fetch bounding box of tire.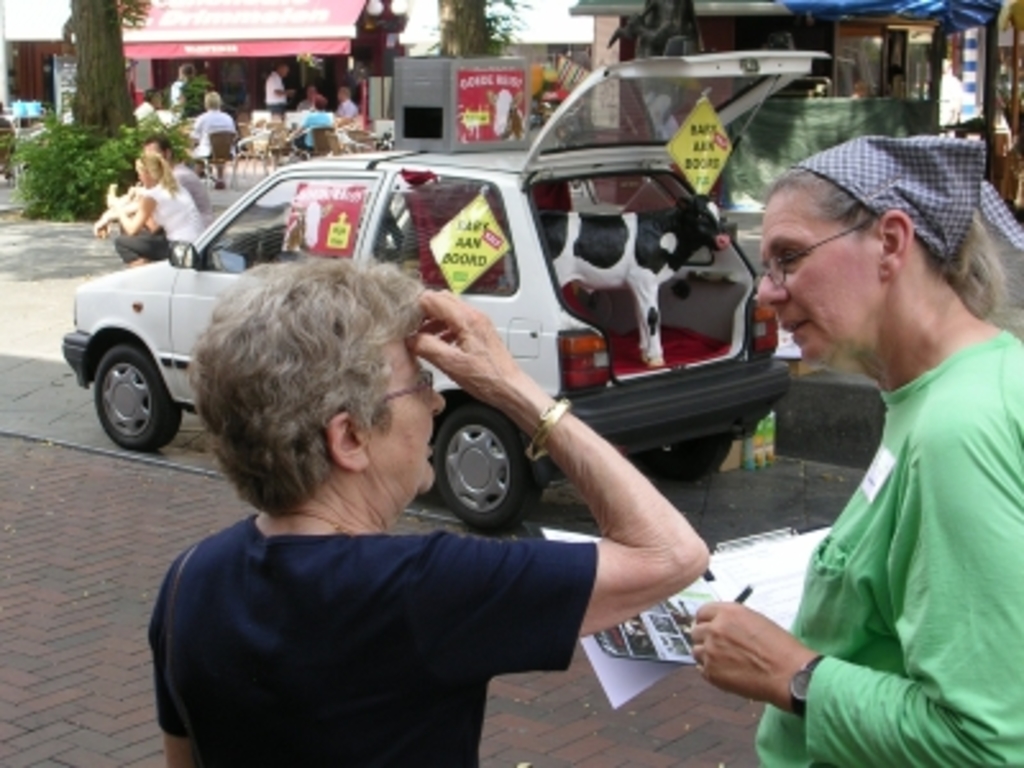
Bbox: 95 346 179 448.
